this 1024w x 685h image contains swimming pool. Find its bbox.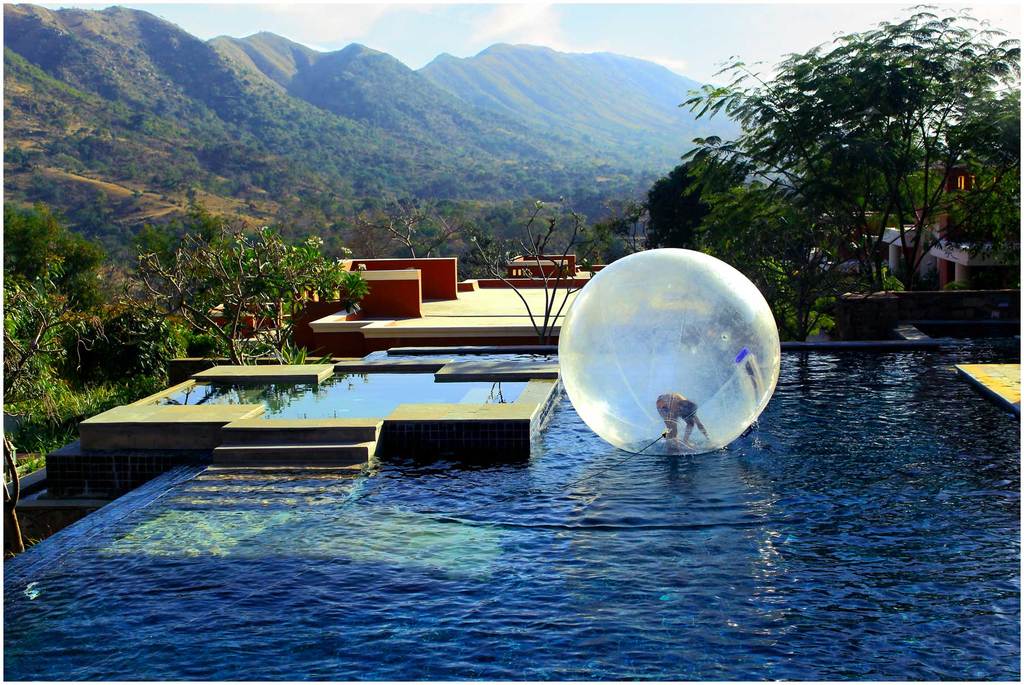
[x1=1, y1=309, x2=1023, y2=684].
